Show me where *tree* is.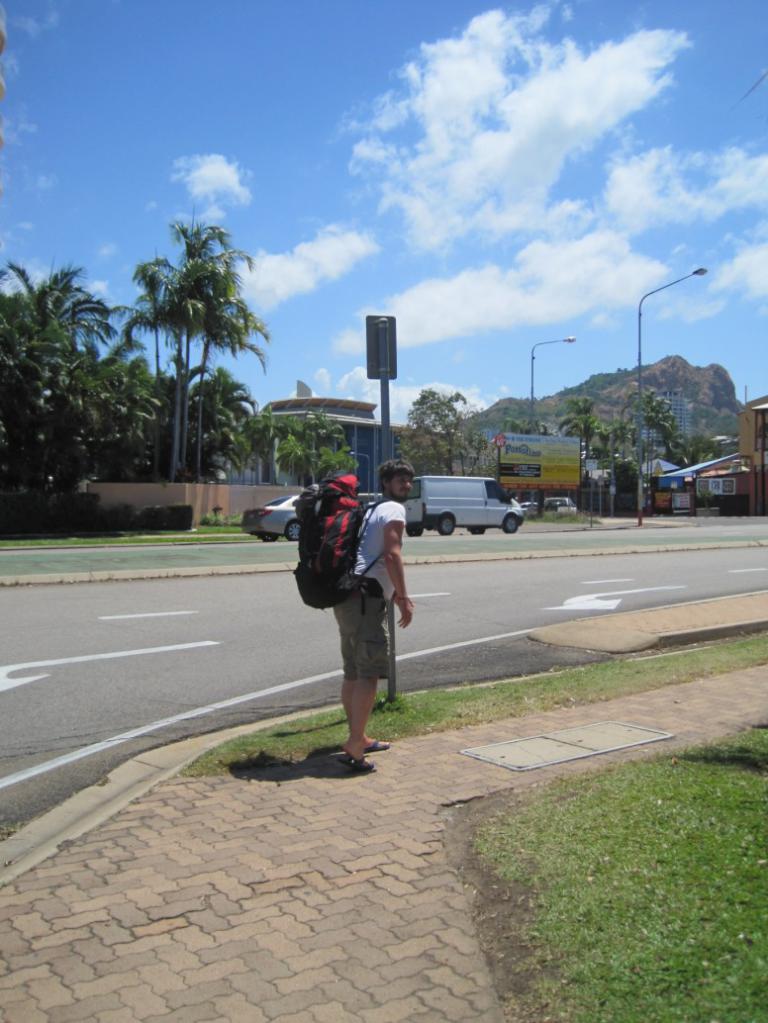
*tree* is at [561,362,653,403].
